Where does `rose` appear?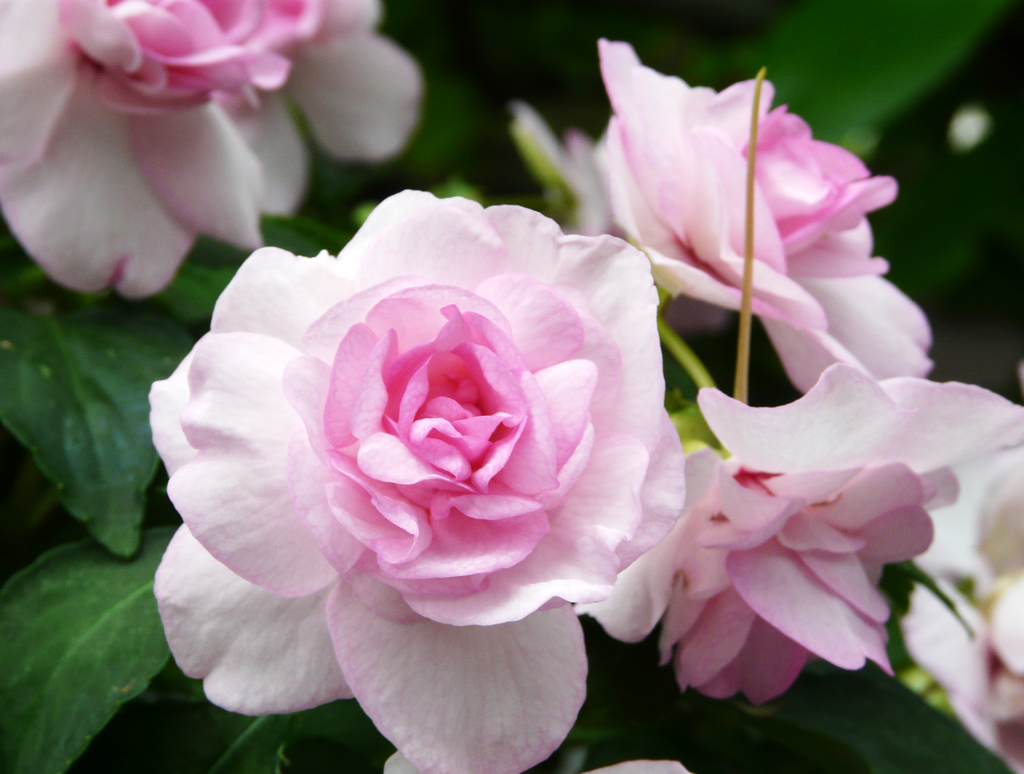
Appears at <bbox>589, 37, 940, 396</bbox>.
